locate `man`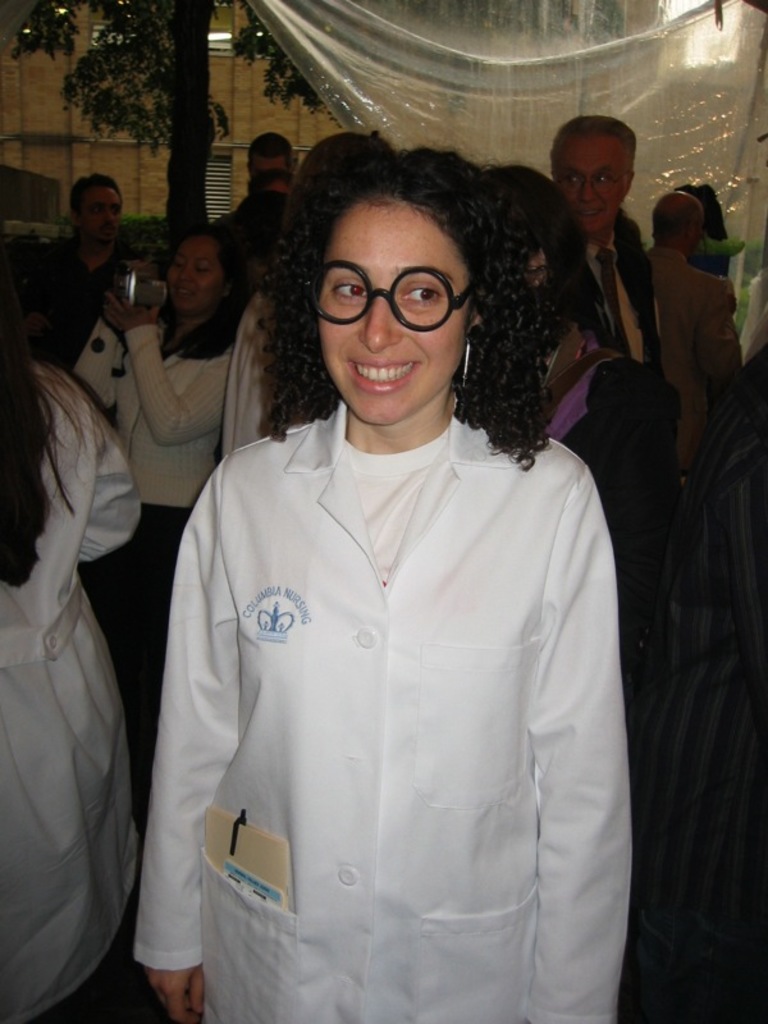
pyautogui.locateOnScreen(543, 114, 672, 392)
